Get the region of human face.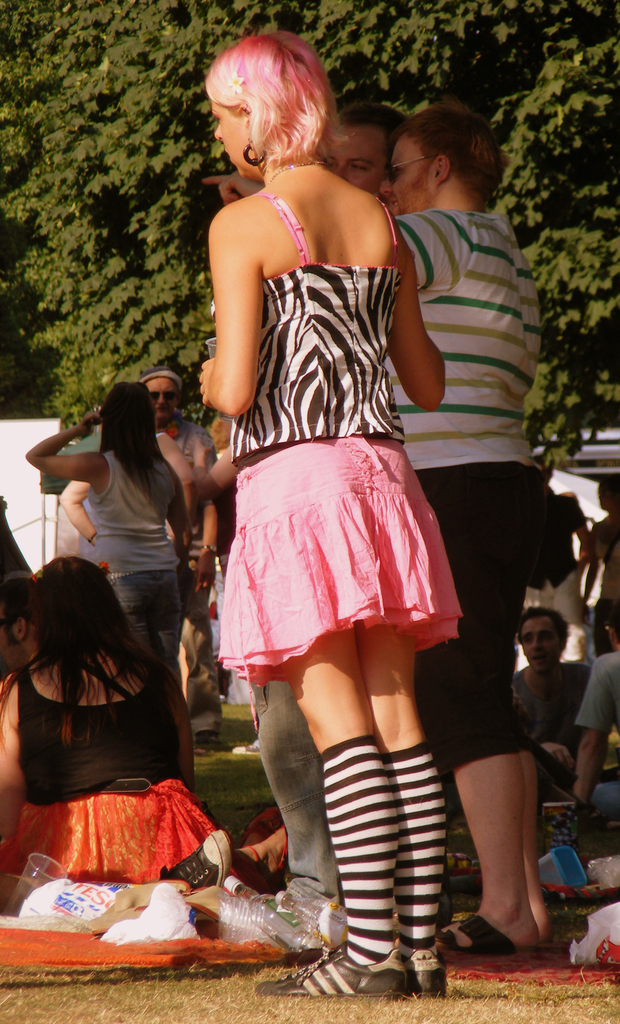
143,372,178,422.
